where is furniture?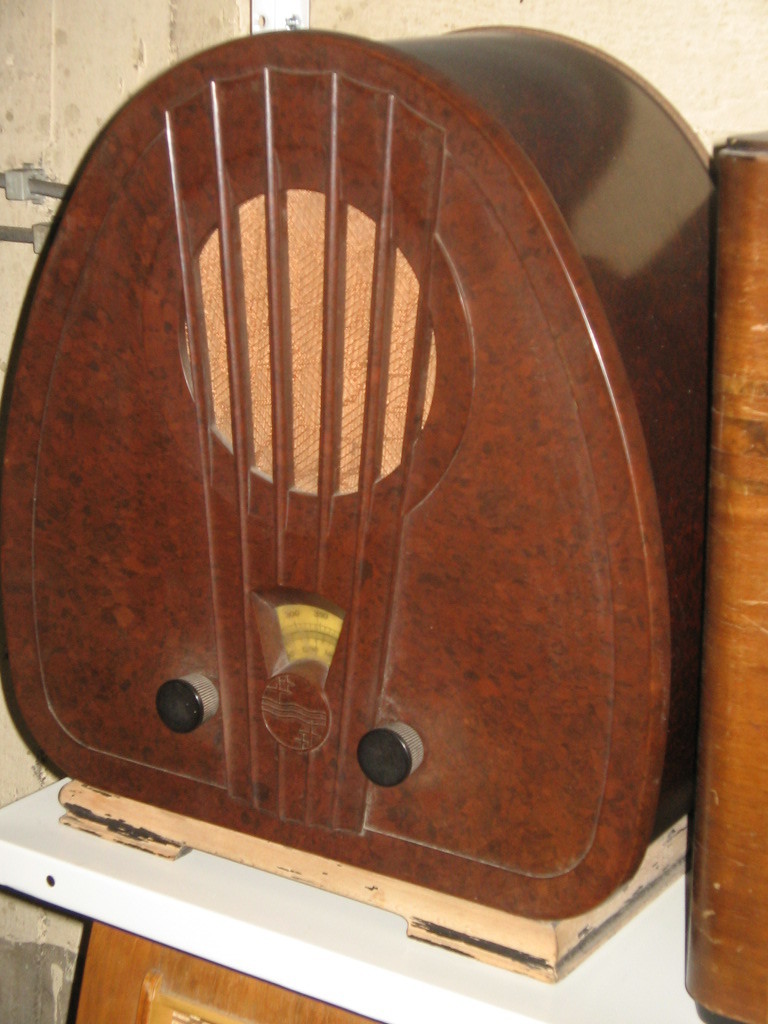
bbox=(0, 773, 741, 1023).
